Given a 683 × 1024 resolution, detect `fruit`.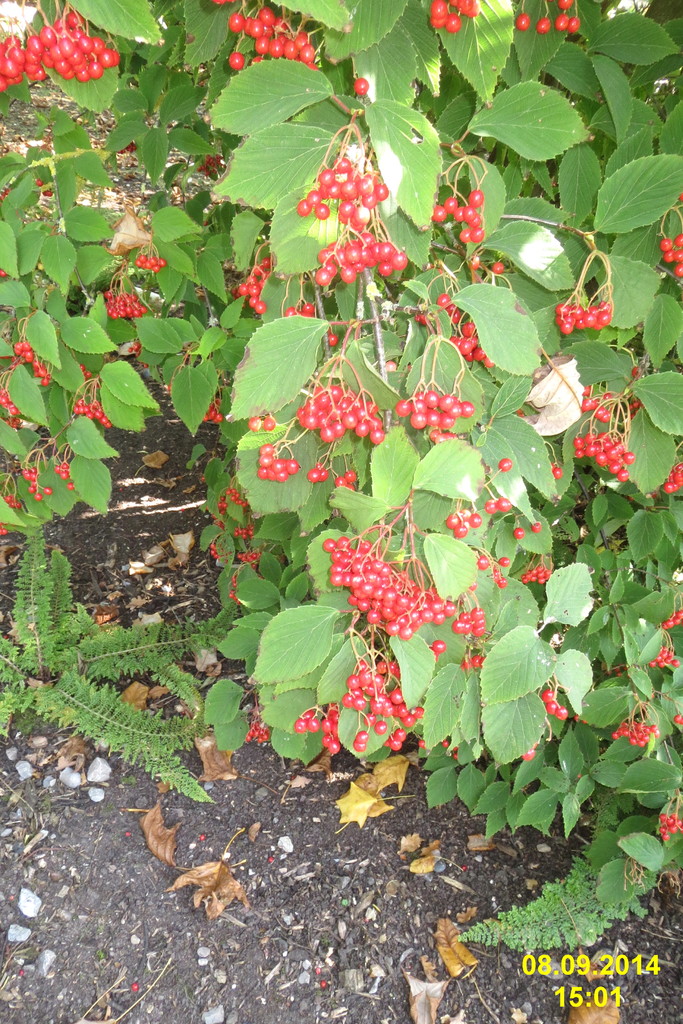
bbox=(556, 0, 579, 9).
